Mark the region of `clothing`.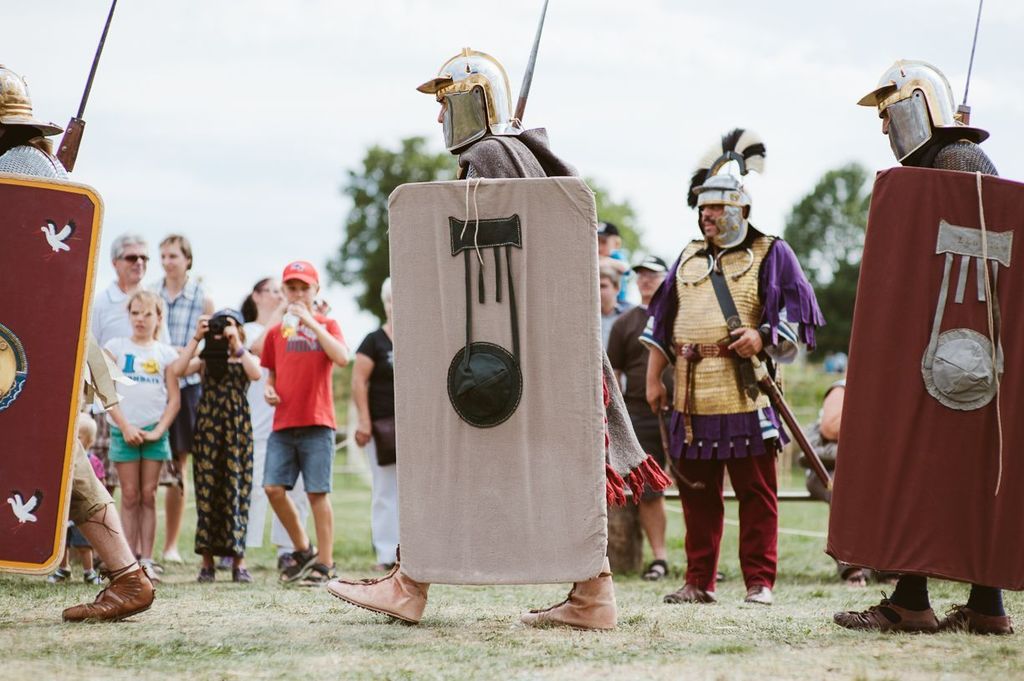
Region: rect(609, 250, 634, 311).
